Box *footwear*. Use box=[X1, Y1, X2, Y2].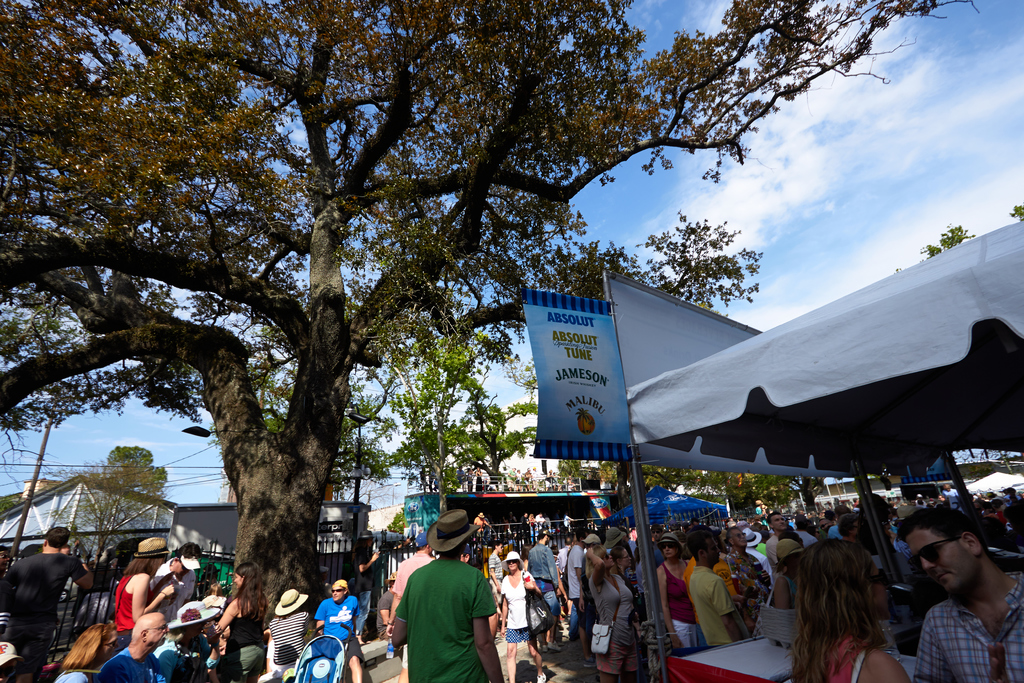
box=[534, 671, 548, 682].
